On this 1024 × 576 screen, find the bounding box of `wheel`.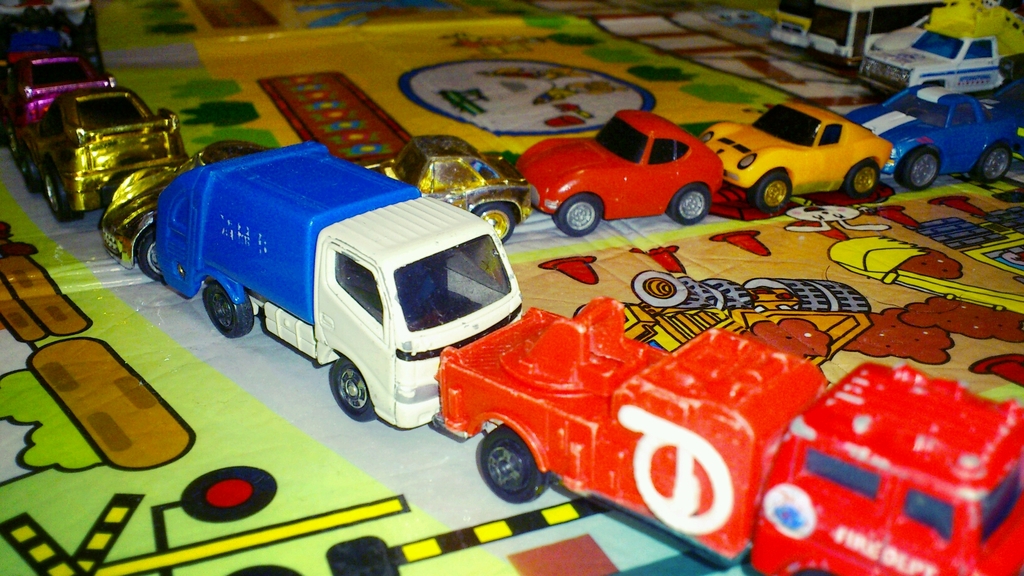
Bounding box: select_region(844, 160, 882, 195).
